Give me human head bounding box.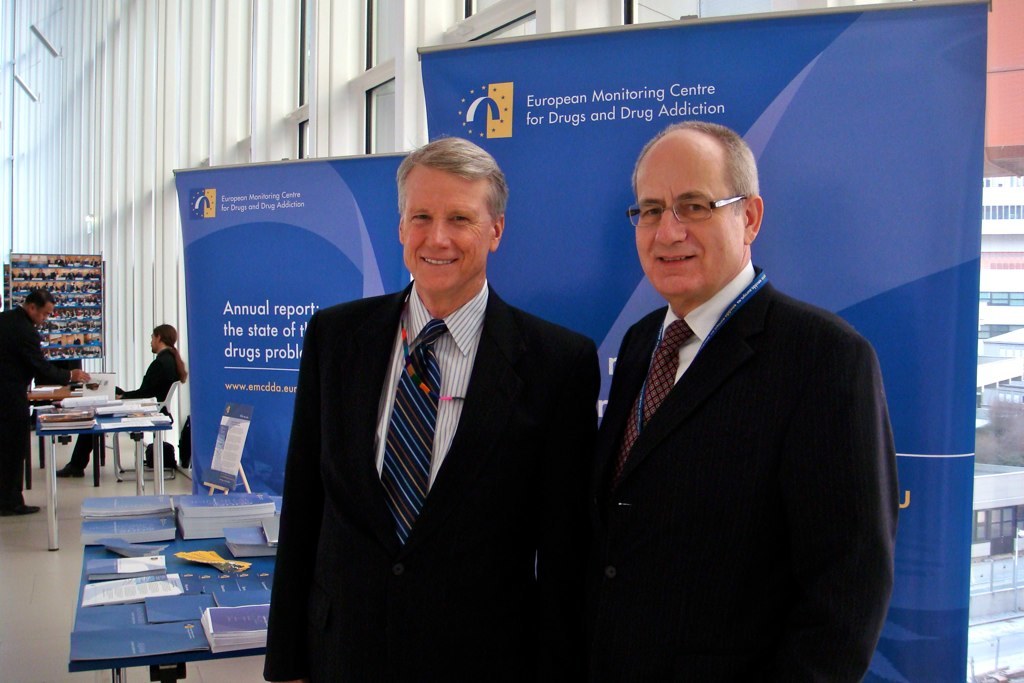
locate(23, 283, 54, 325).
